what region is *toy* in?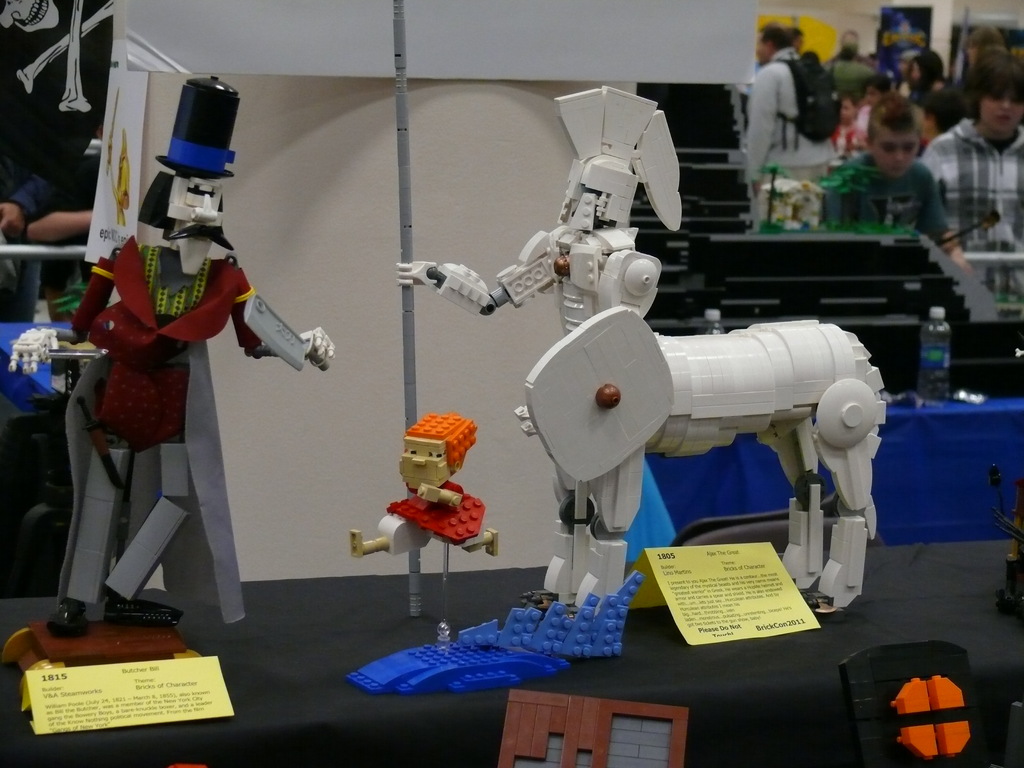
box(500, 292, 881, 623).
